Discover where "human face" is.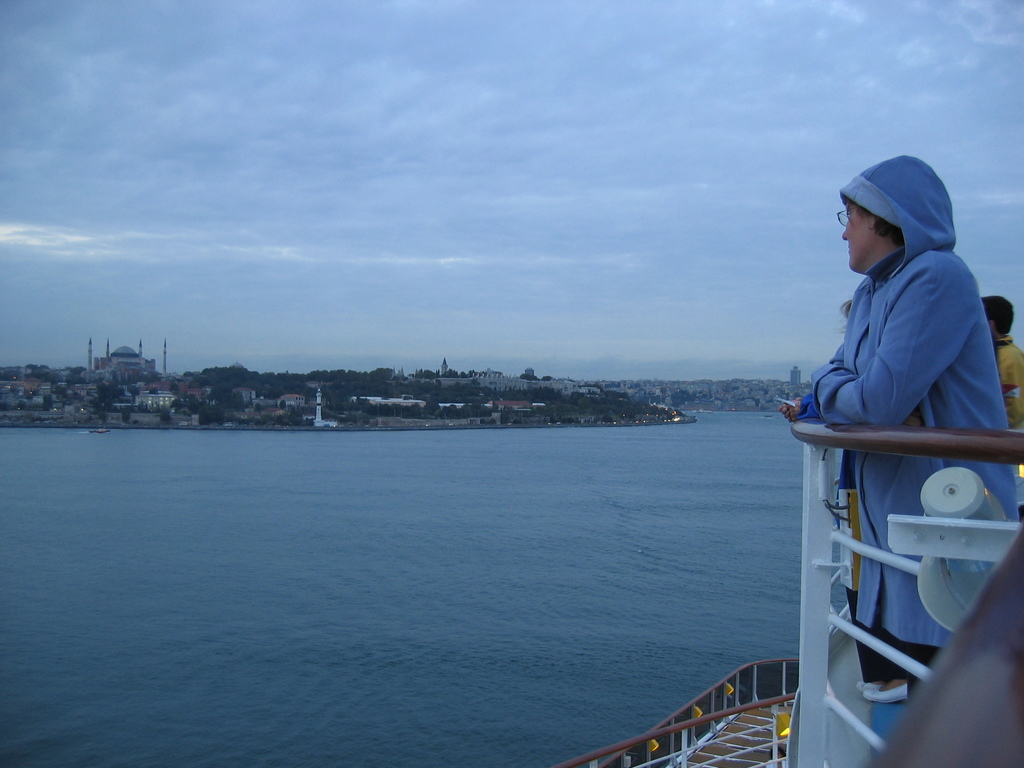
Discovered at 840 200 874 270.
